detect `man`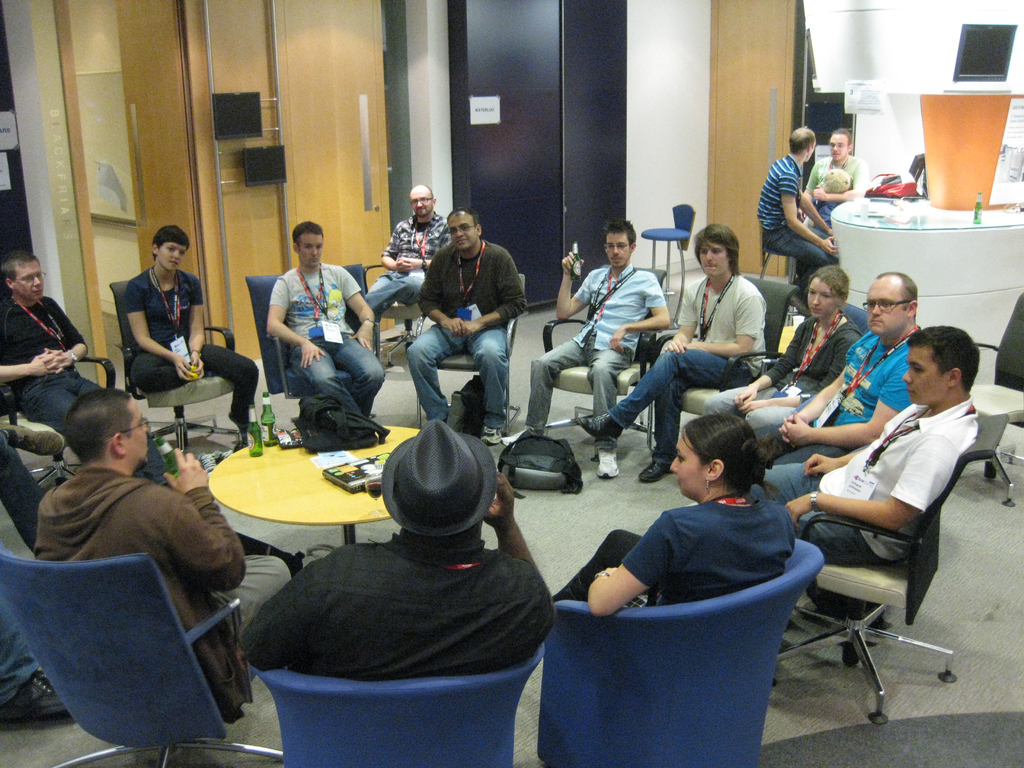
region(0, 252, 192, 497)
